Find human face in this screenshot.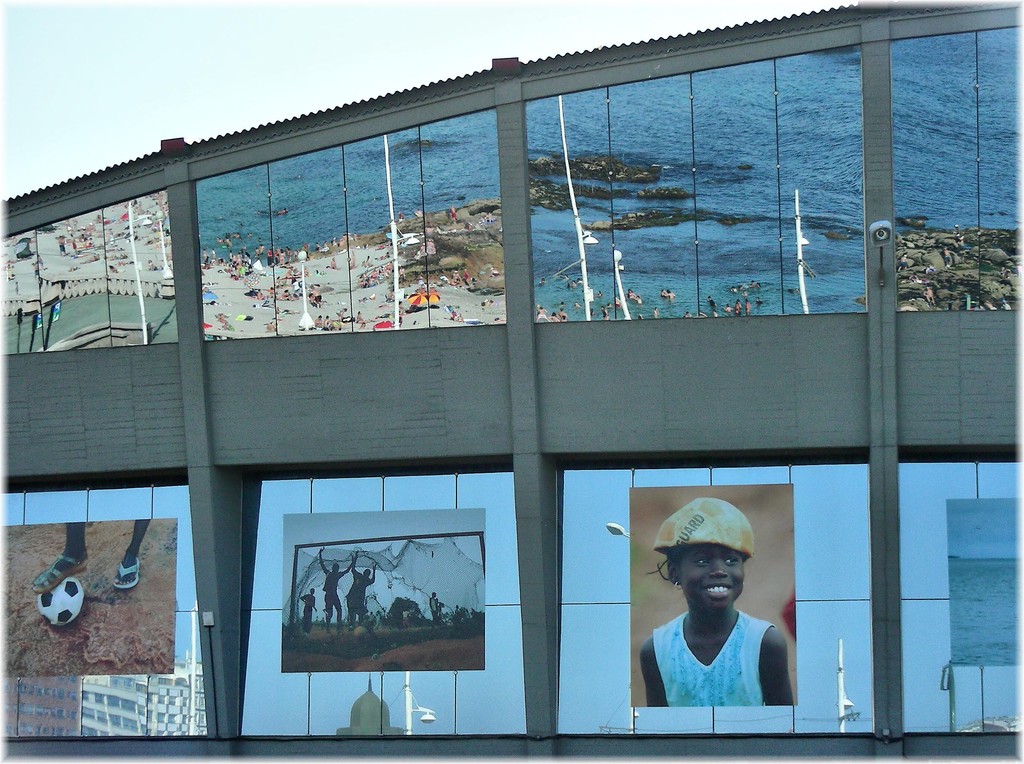
The bounding box for human face is locate(678, 546, 743, 613).
